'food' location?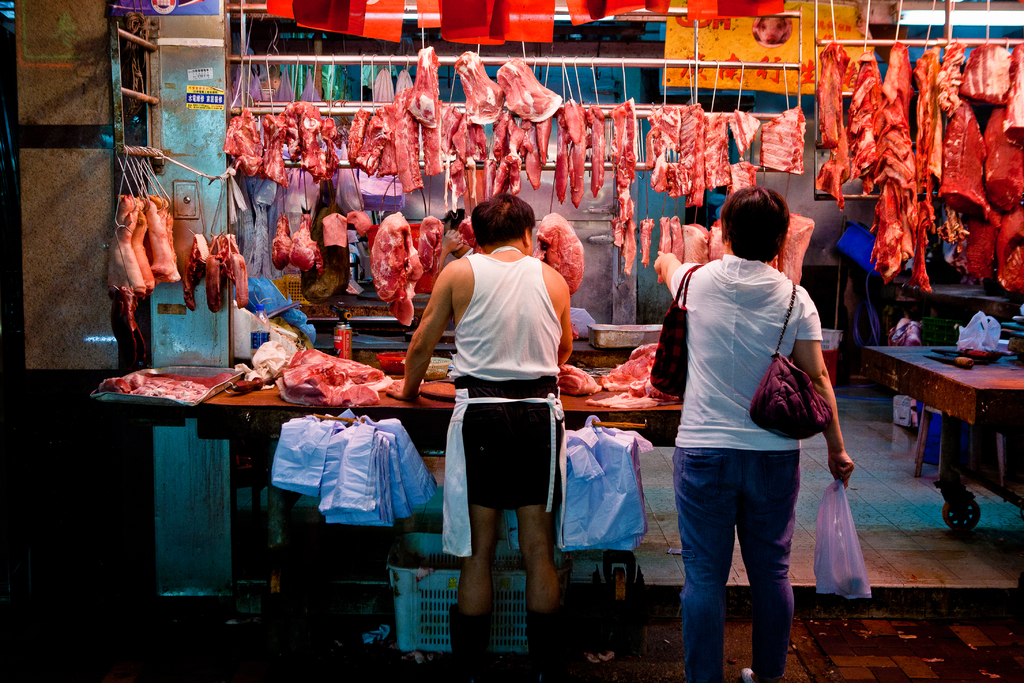
<box>532,212,584,293</box>
